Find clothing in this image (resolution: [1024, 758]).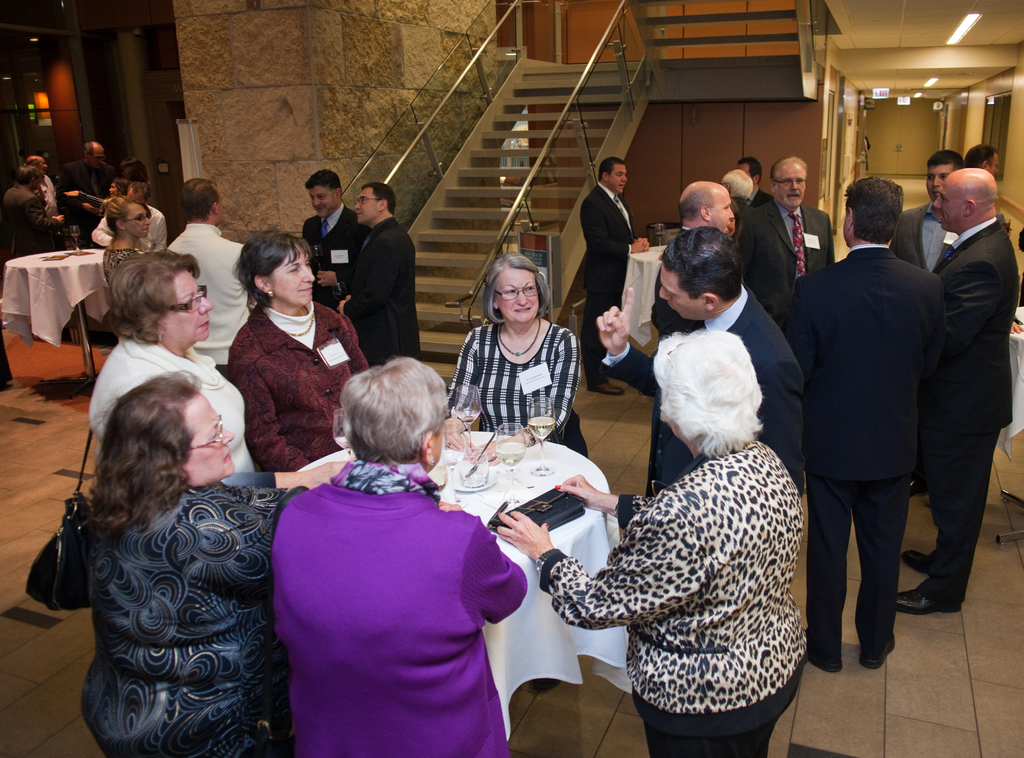
x1=740 y1=185 x2=776 y2=204.
